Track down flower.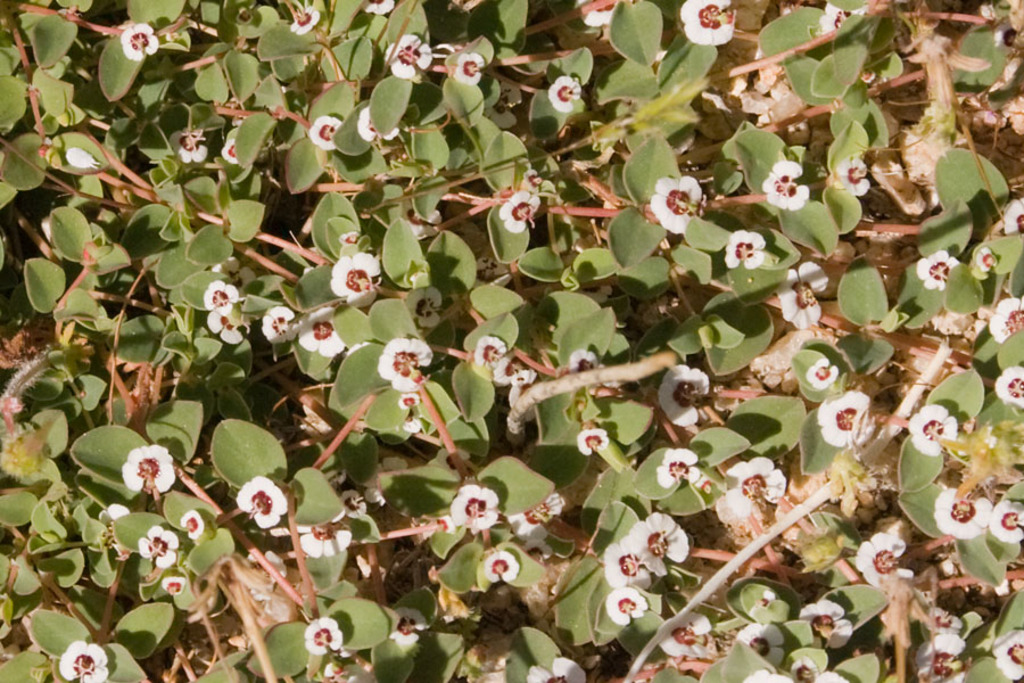
Tracked to 108,439,170,509.
